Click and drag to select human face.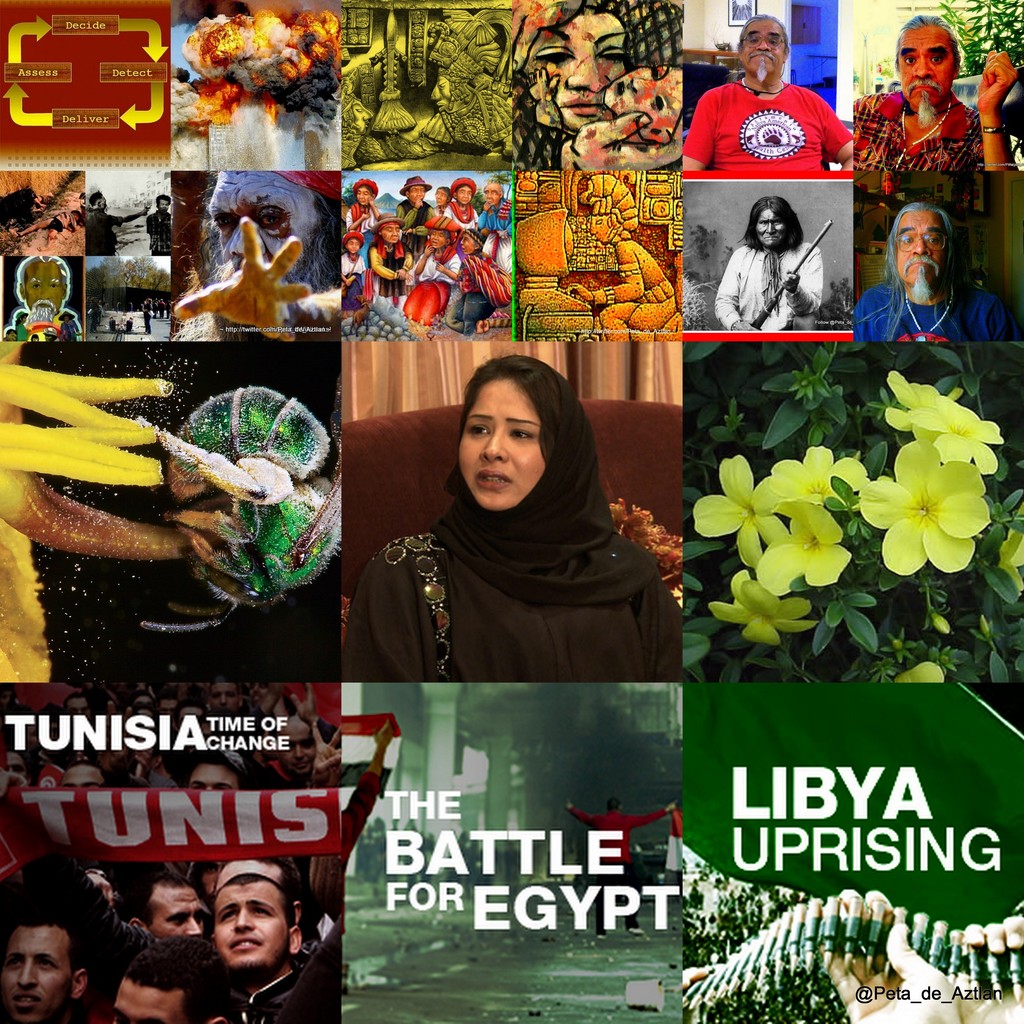
Selection: {"left": 900, "top": 32, "right": 952, "bottom": 106}.
